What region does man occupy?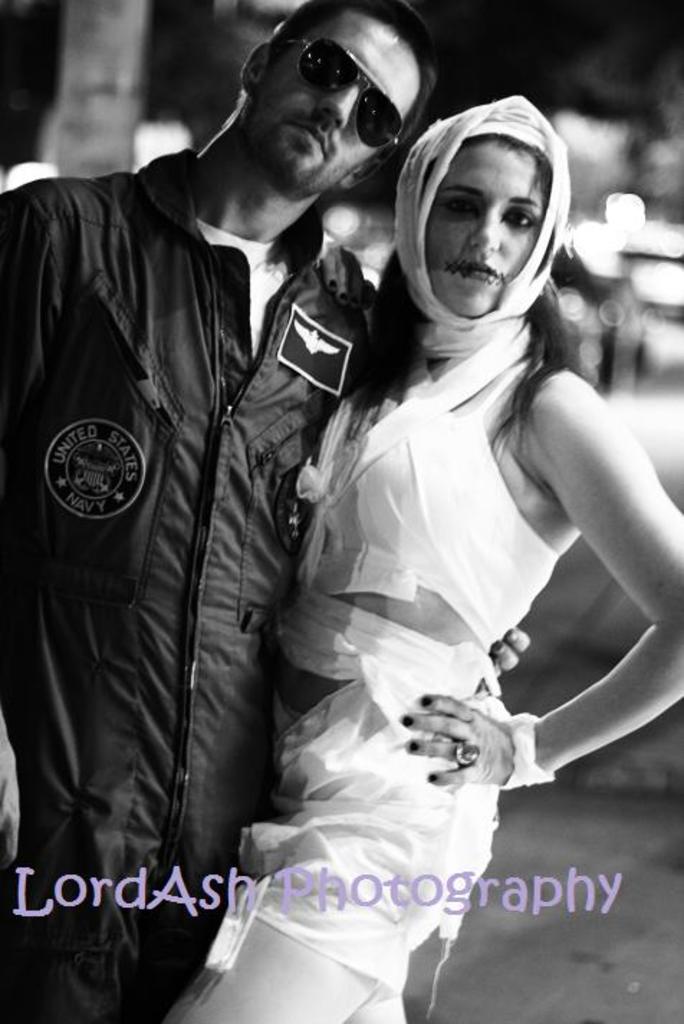
<box>13,0,443,1010</box>.
